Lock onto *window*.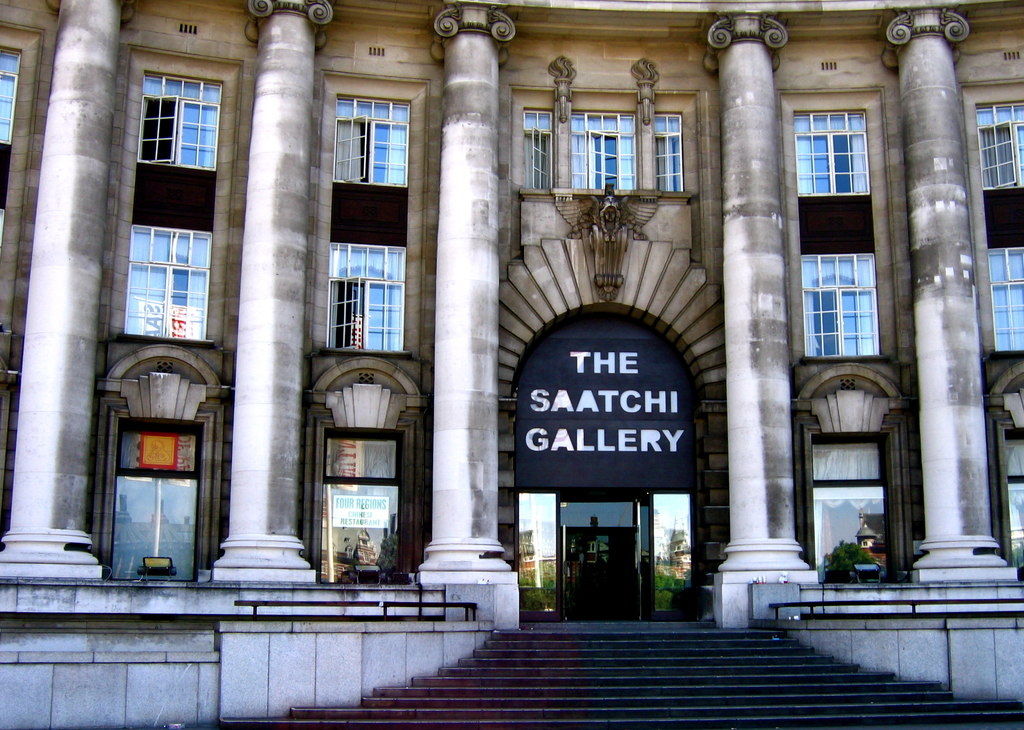
Locked: crop(131, 225, 204, 341).
